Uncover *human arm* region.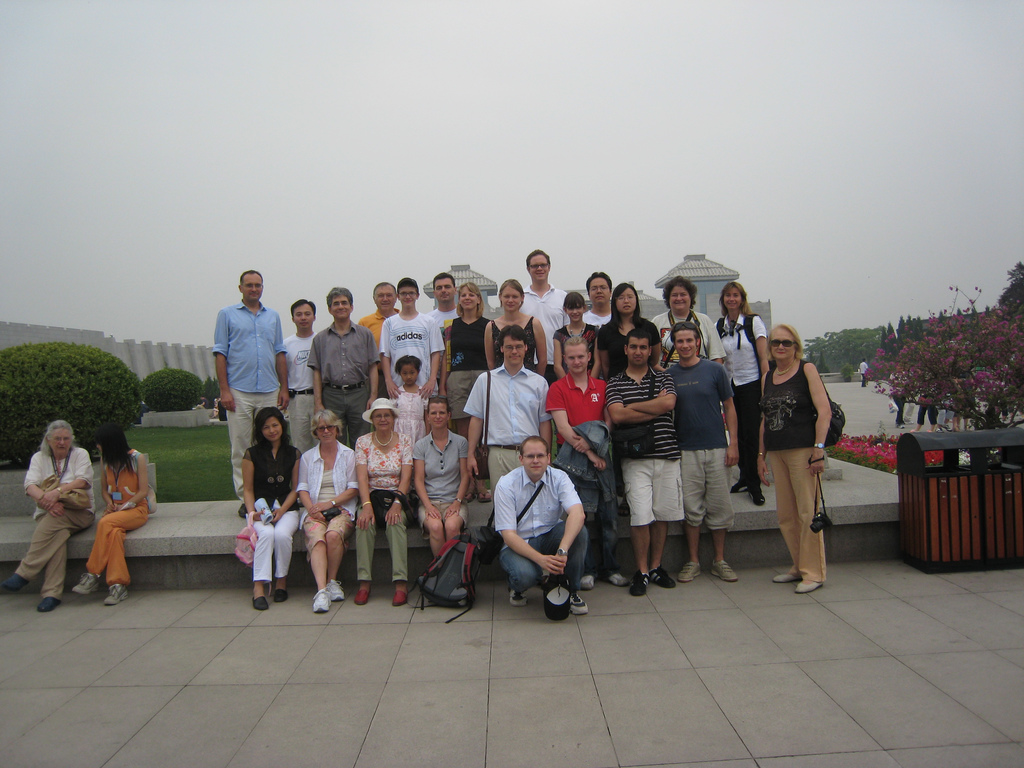
Uncovered: <region>536, 378, 555, 452</region>.
